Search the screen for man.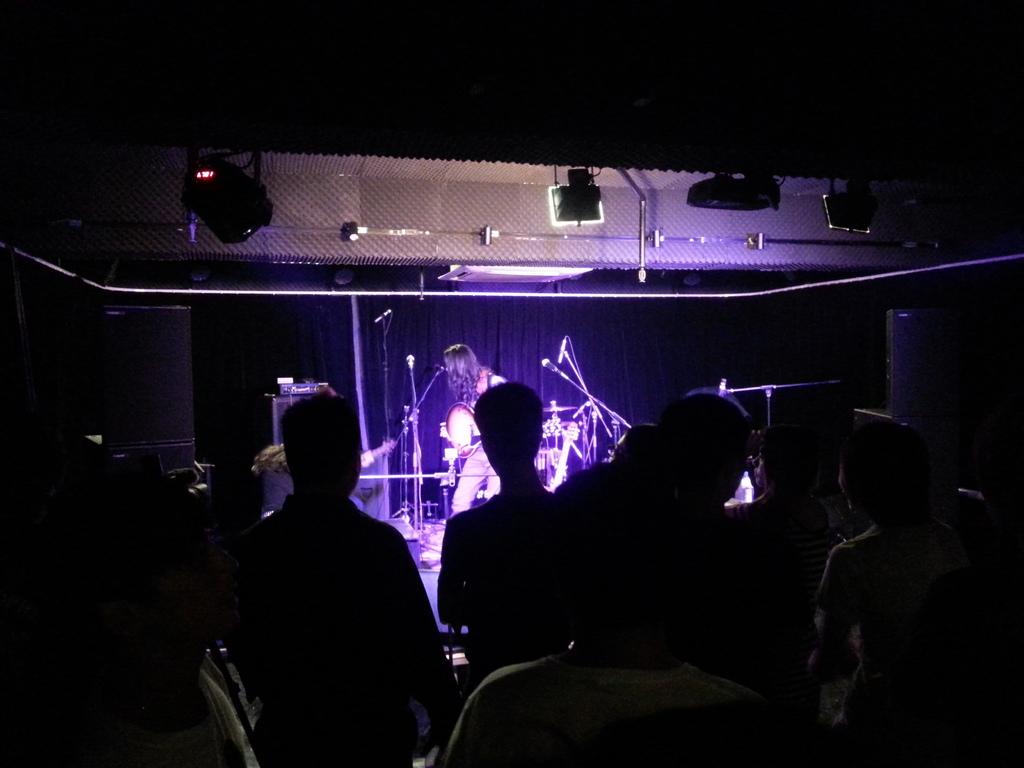
Found at x1=432, y1=387, x2=563, y2=690.
